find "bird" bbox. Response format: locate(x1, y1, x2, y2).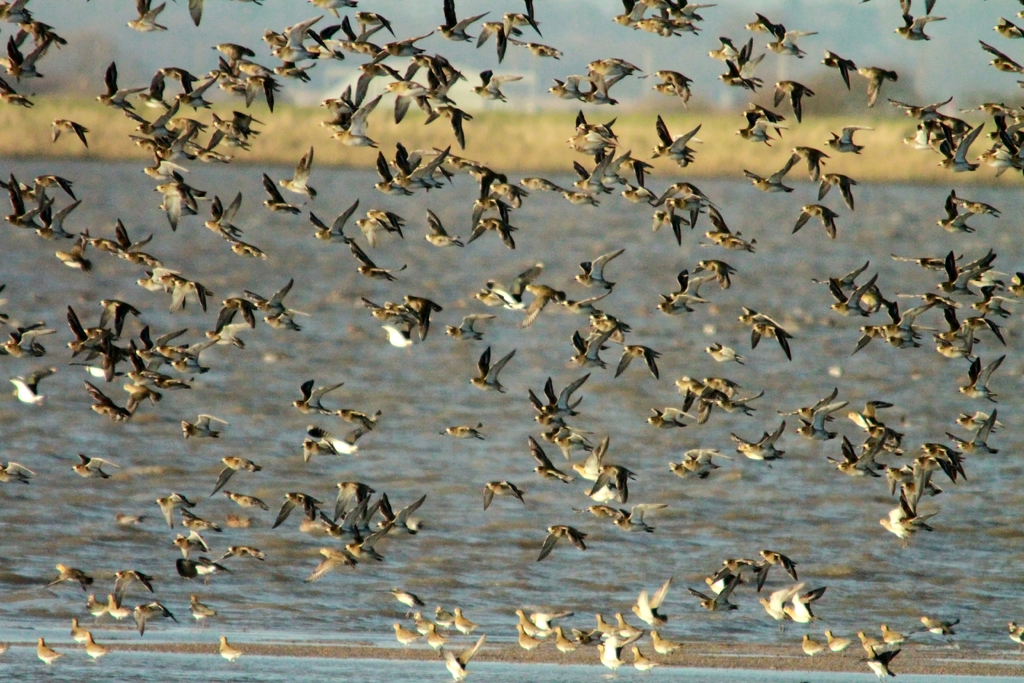
locate(371, 146, 433, 199).
